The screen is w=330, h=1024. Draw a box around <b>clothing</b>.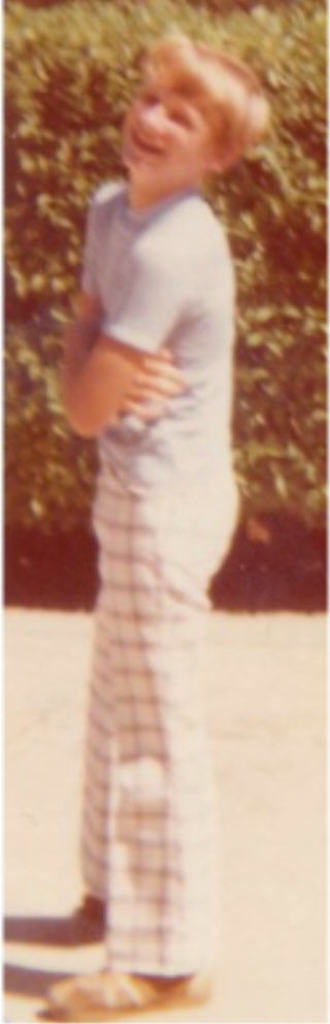
(70, 175, 241, 978).
